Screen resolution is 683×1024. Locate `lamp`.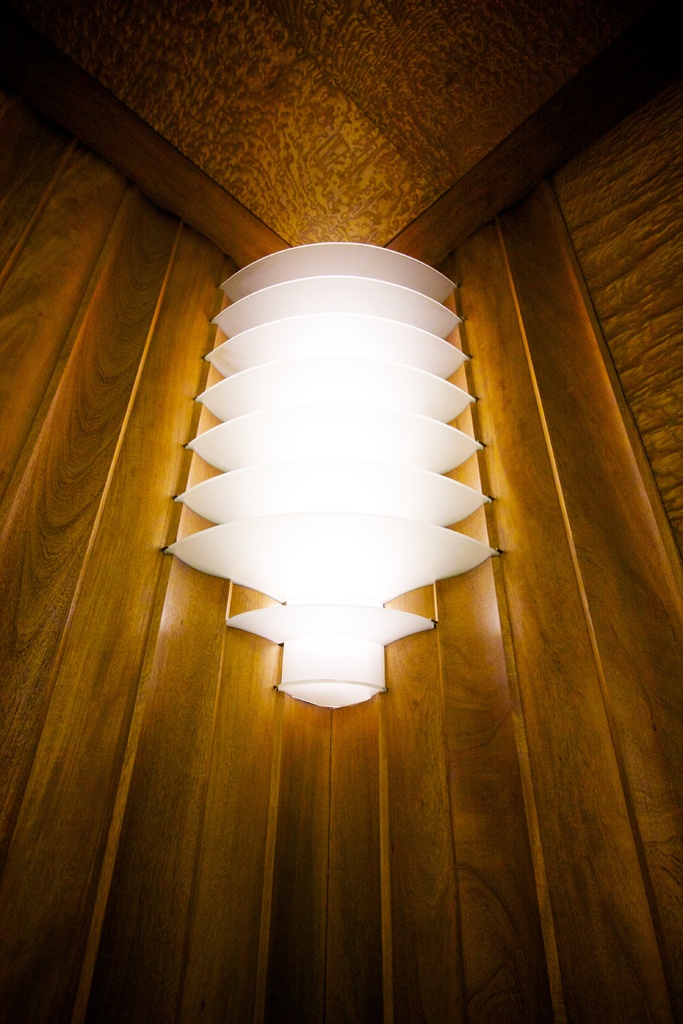
left=161, top=228, right=513, bottom=707.
